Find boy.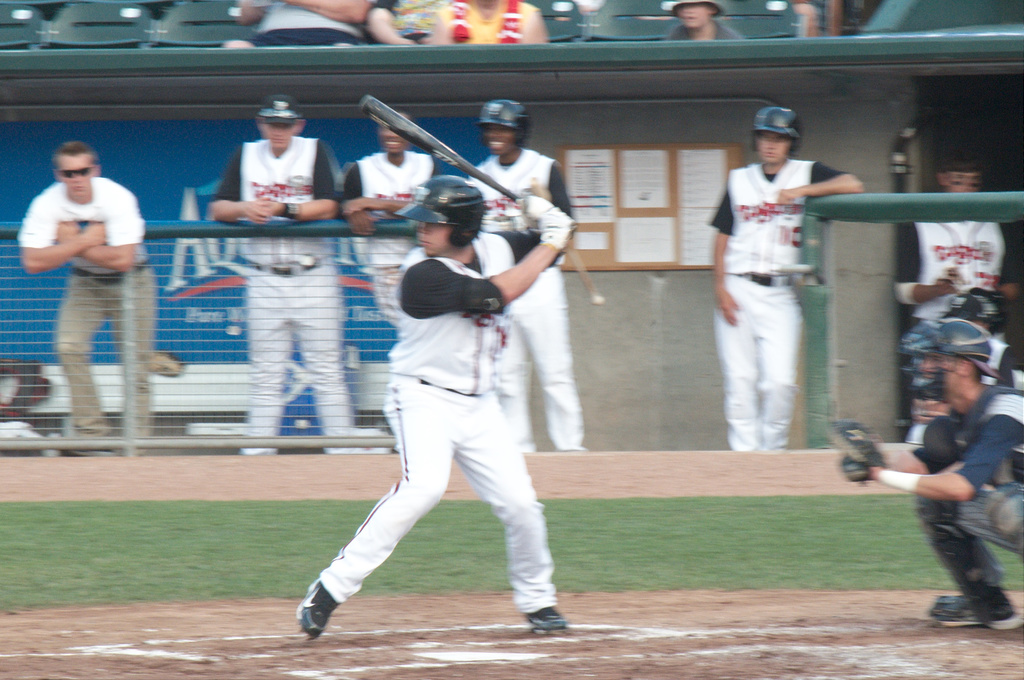
<bbox>342, 107, 438, 329</bbox>.
